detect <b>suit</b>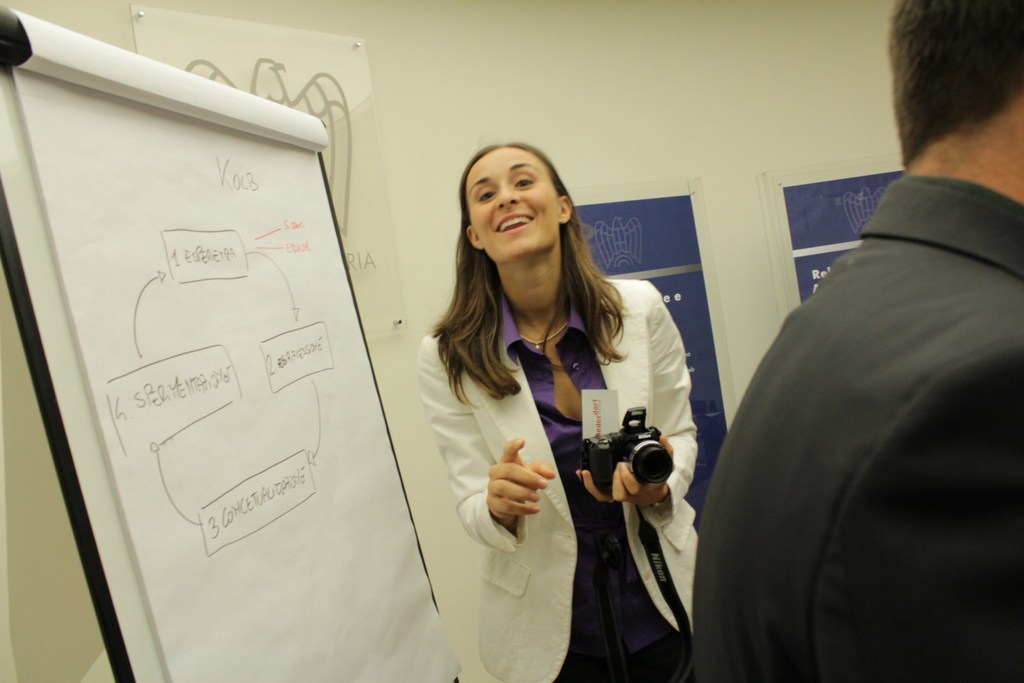
{"x1": 413, "y1": 278, "x2": 698, "y2": 682}
